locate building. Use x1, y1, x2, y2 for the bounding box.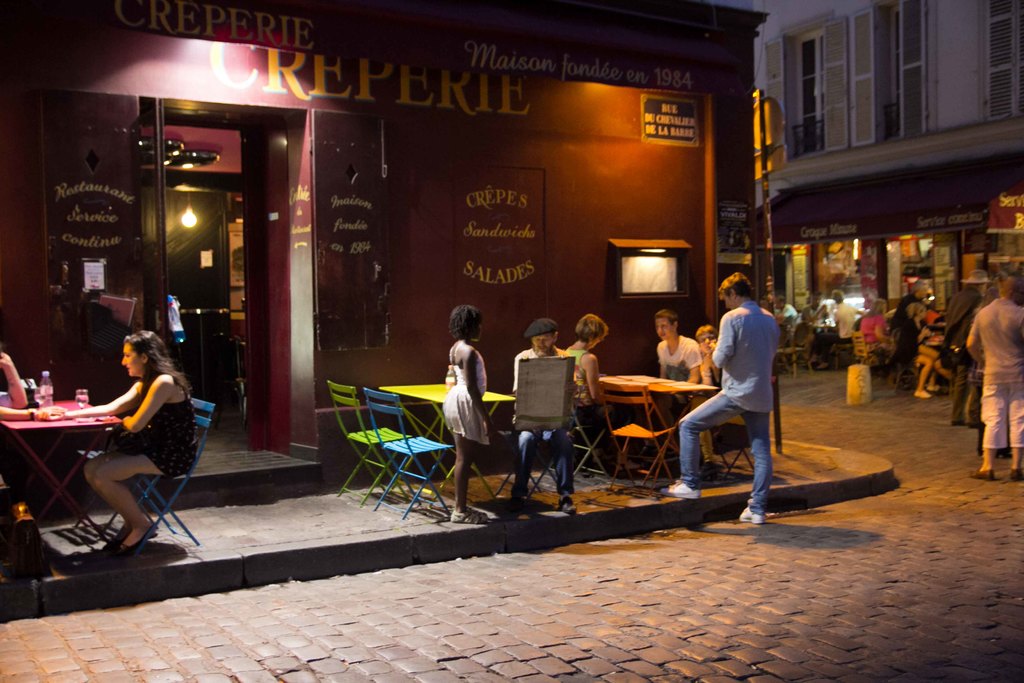
0, 0, 767, 468.
